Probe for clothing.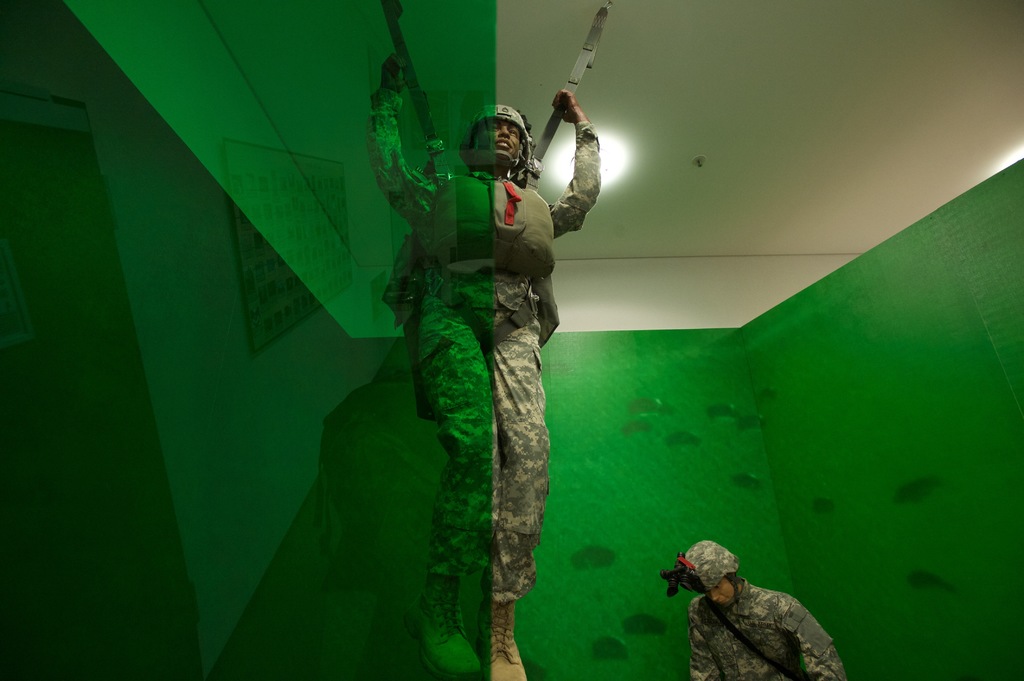
Probe result: 268 74 626 673.
